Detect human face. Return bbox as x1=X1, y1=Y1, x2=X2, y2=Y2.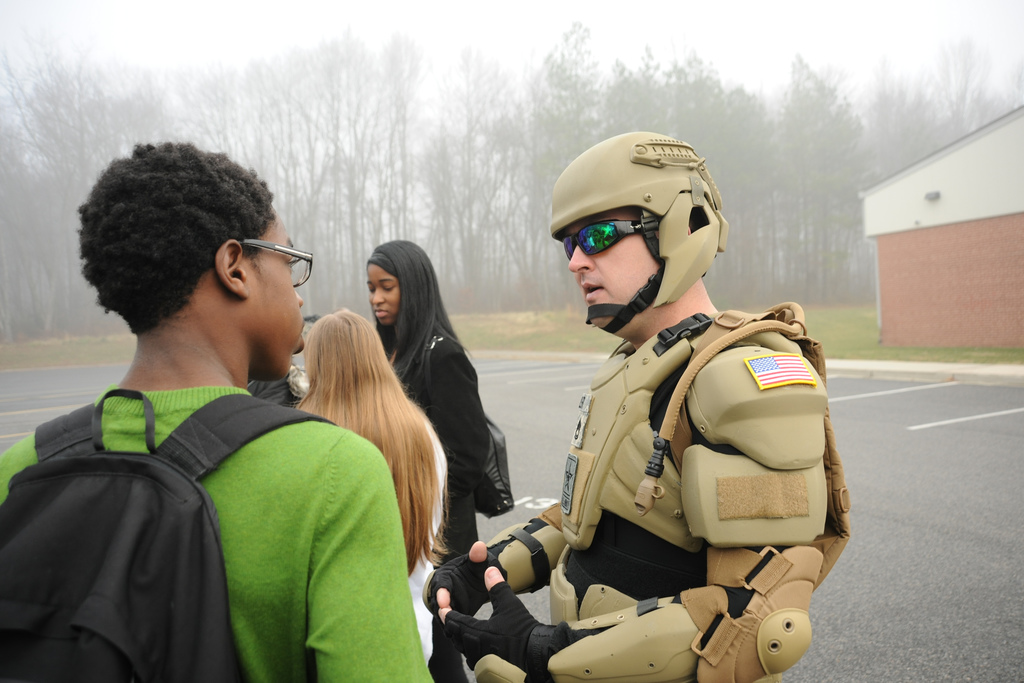
x1=563, y1=205, x2=662, y2=340.
